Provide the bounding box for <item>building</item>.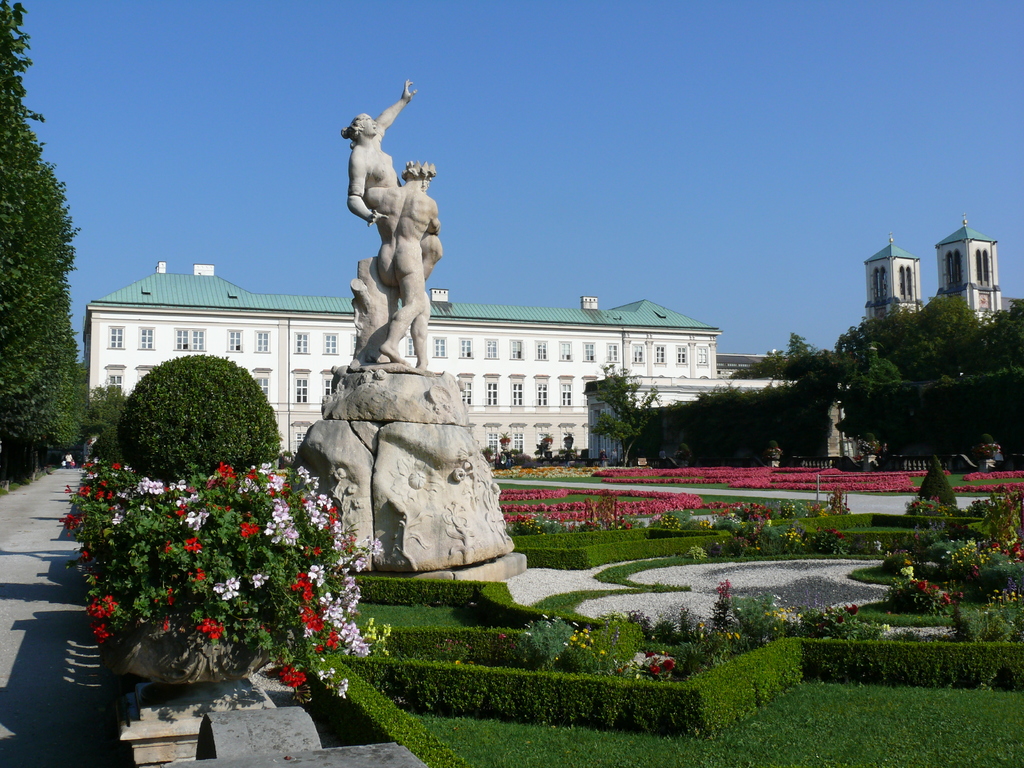
[x1=83, y1=264, x2=859, y2=461].
